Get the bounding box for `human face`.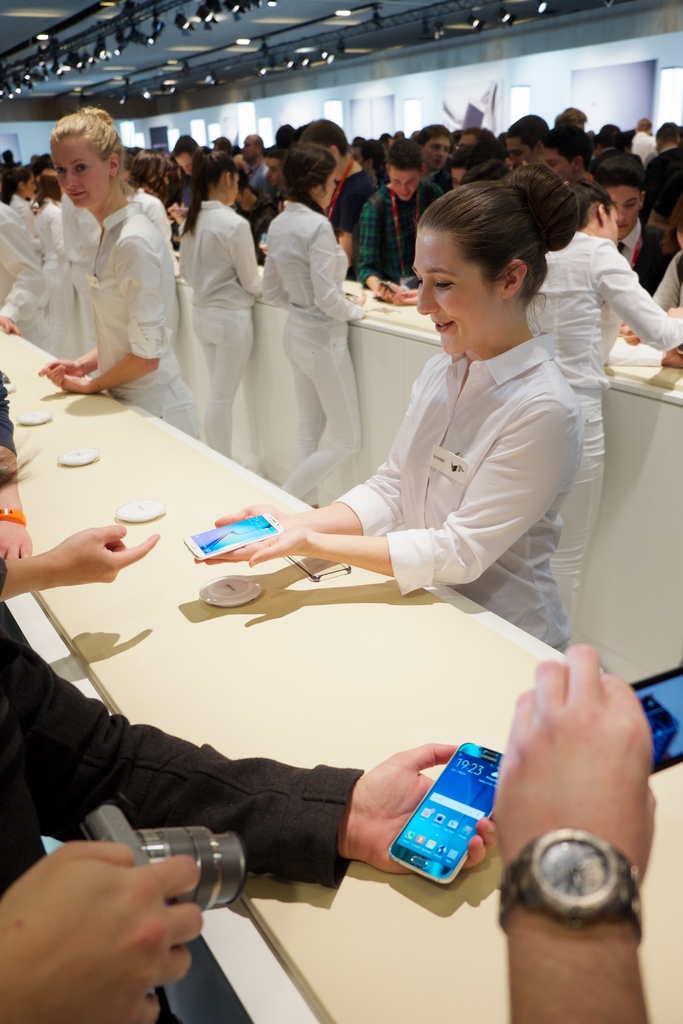
(424, 136, 450, 173).
